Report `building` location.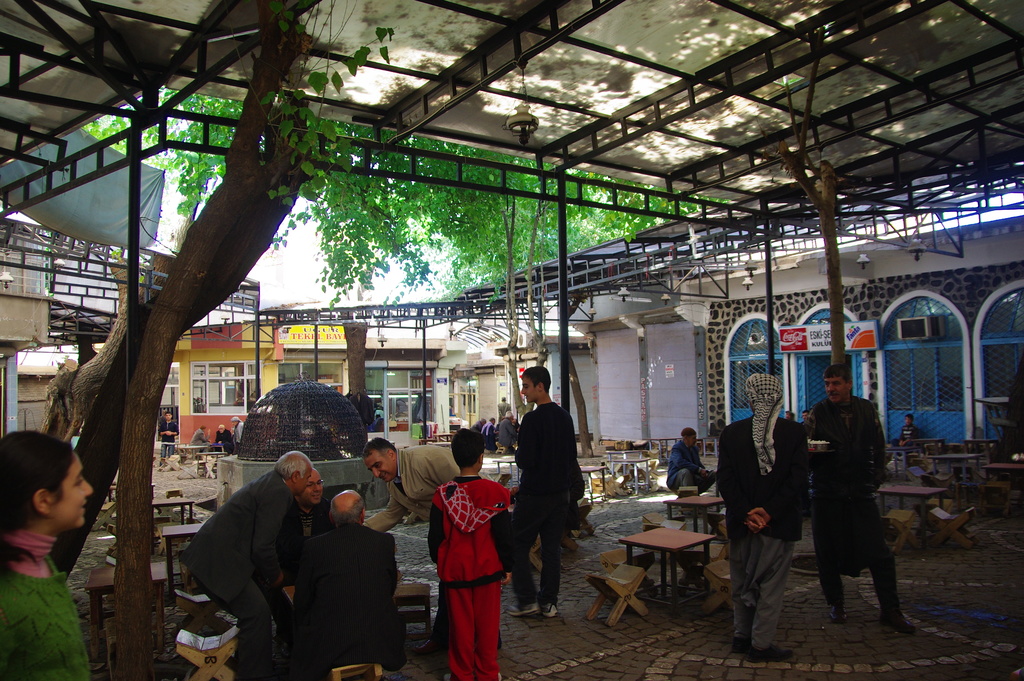
Report: 583/170/1023/465.
